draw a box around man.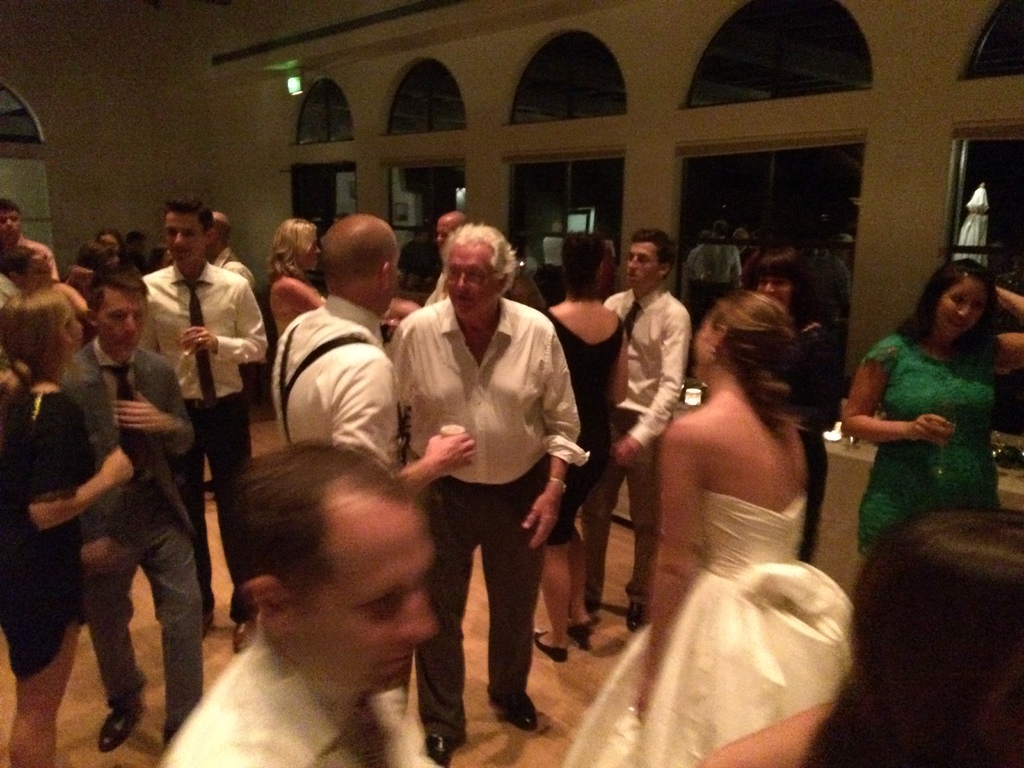
(left=271, top=210, right=476, bottom=493).
